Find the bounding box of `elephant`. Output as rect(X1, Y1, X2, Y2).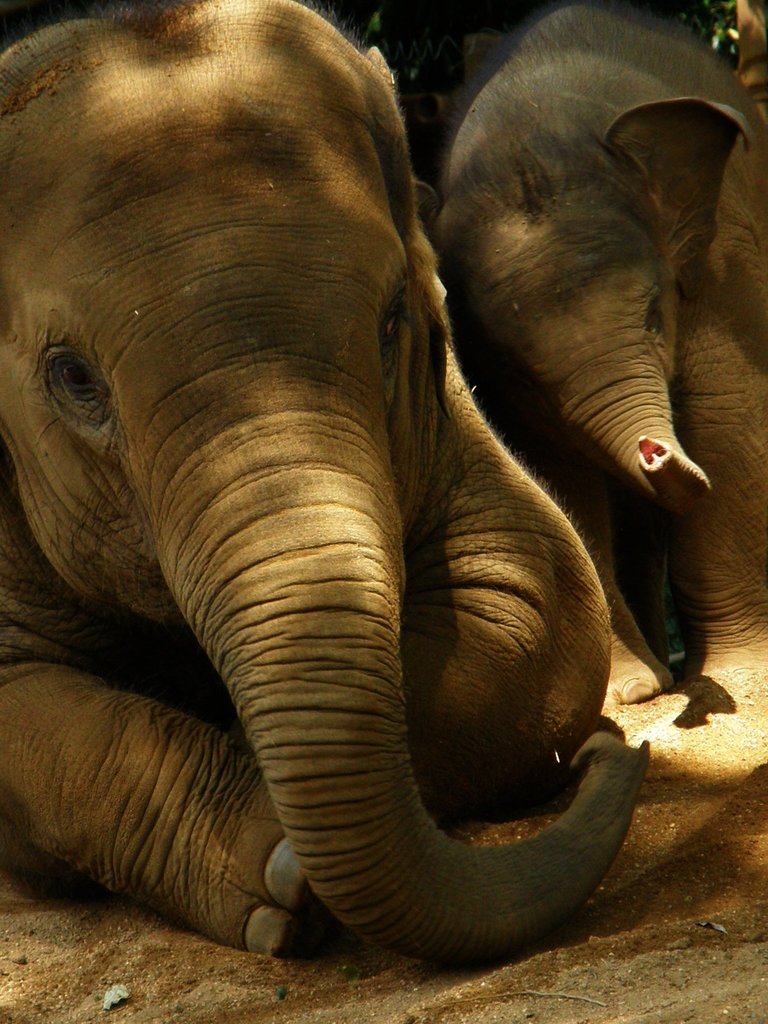
rect(408, 1, 767, 702).
